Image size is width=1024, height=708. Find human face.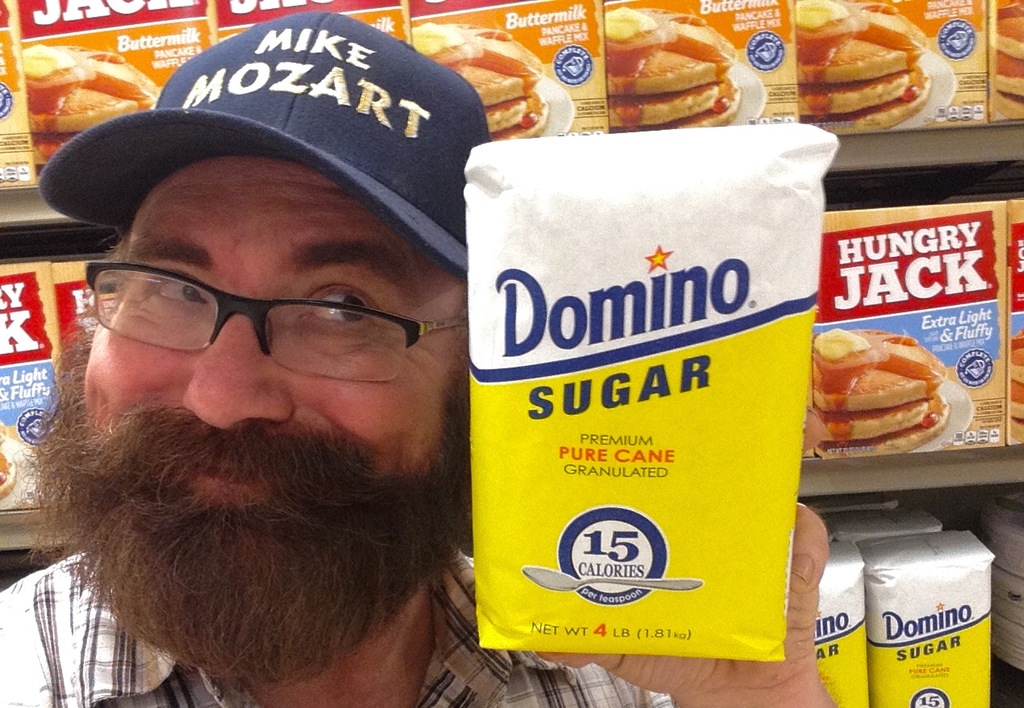
locate(85, 158, 461, 522).
